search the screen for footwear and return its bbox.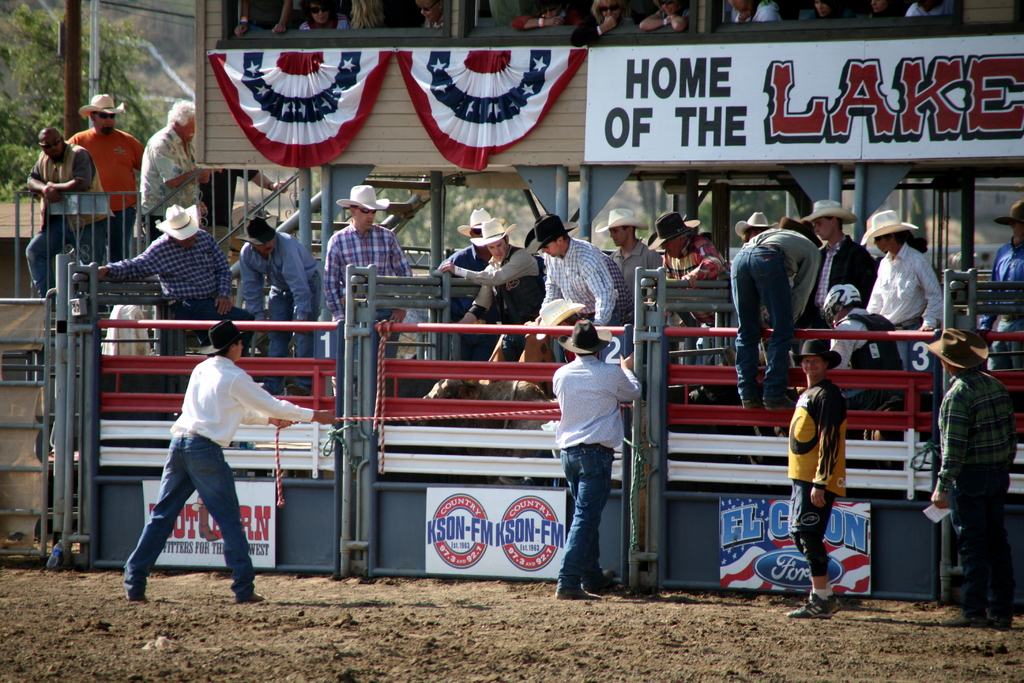
Found: x1=120, y1=586, x2=148, y2=603.
